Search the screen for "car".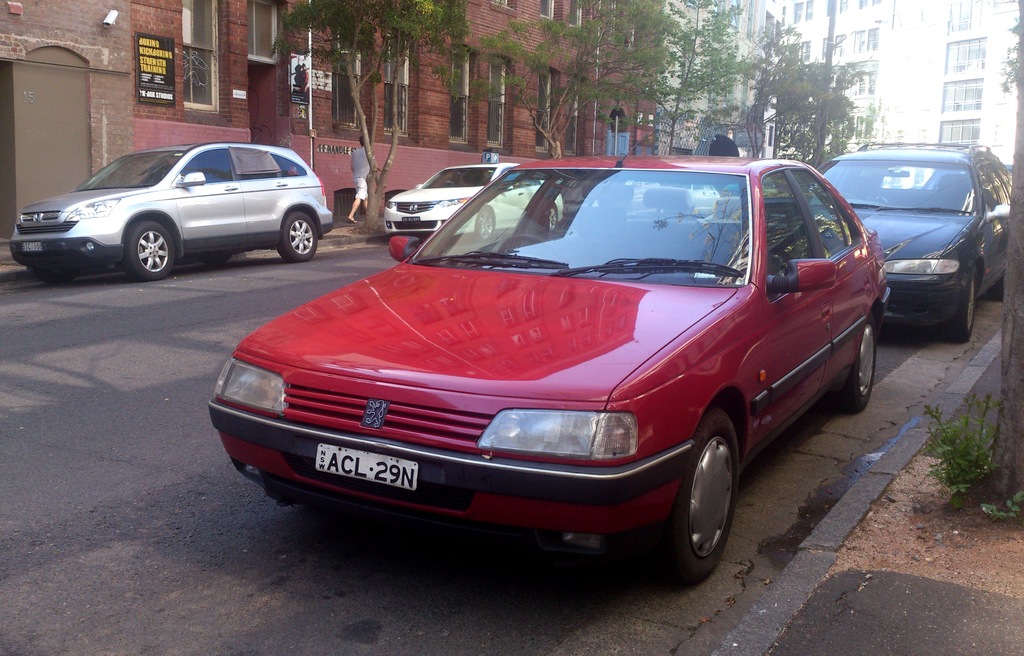
Found at bbox=(215, 144, 893, 580).
